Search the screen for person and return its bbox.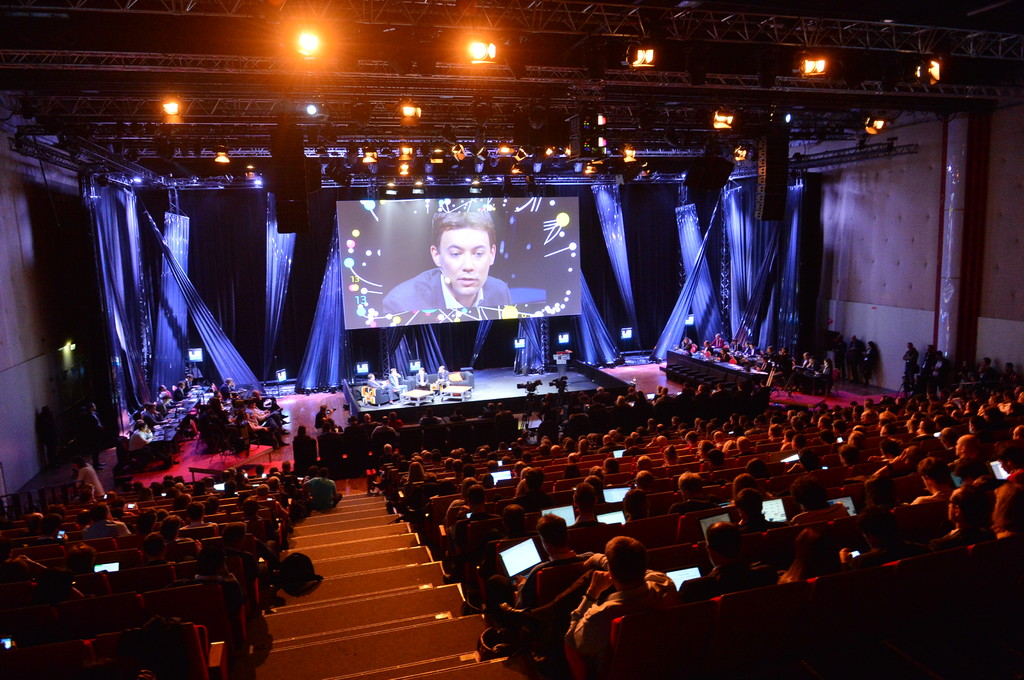
Found: Rect(348, 358, 371, 391).
